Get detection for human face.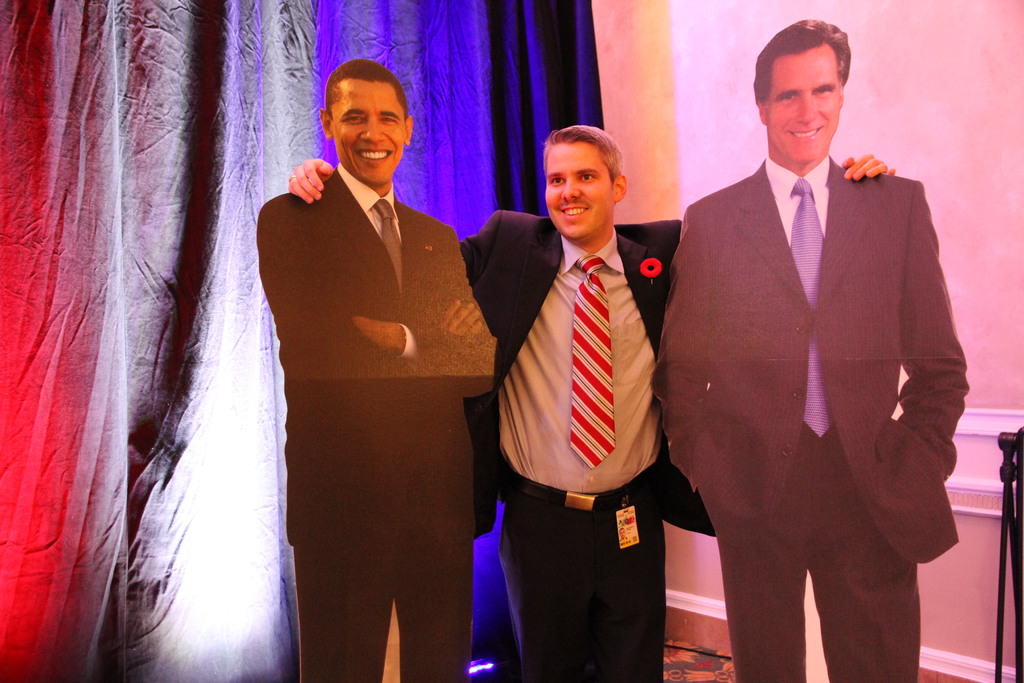
Detection: Rect(331, 79, 403, 180).
